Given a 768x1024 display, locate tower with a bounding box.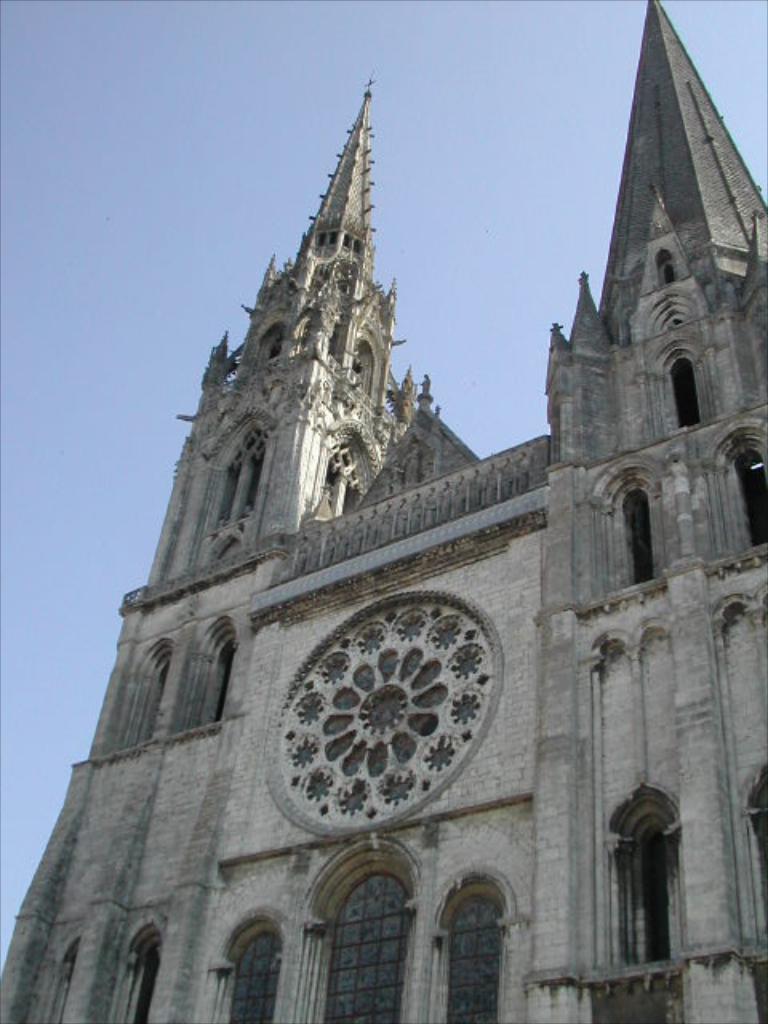
Located: region(0, 0, 766, 1022).
